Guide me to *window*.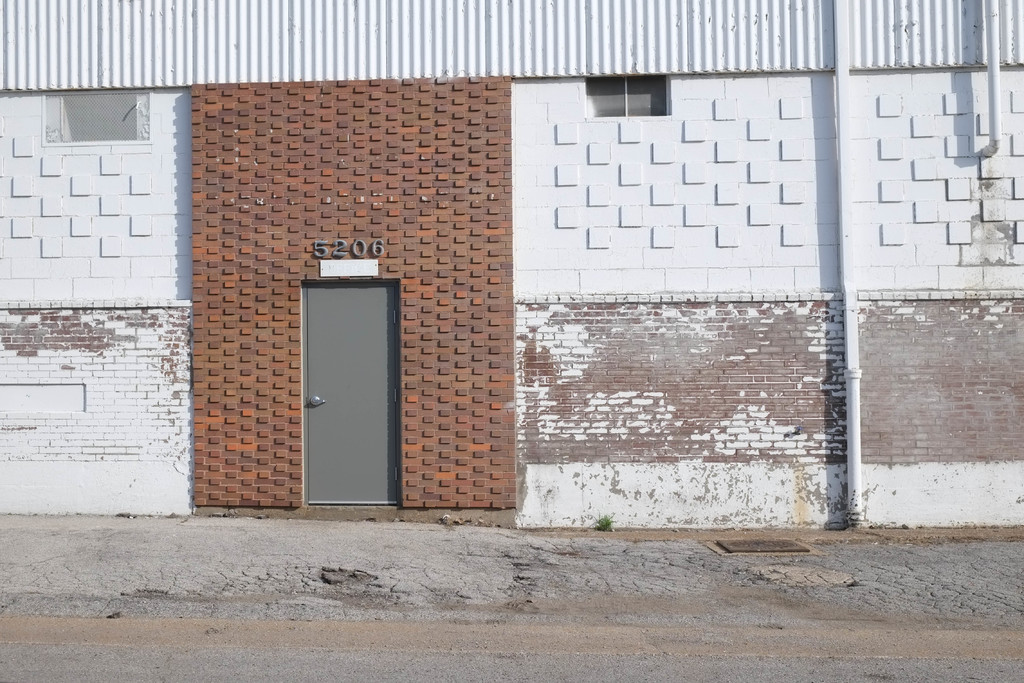
Guidance: rect(580, 75, 673, 119).
